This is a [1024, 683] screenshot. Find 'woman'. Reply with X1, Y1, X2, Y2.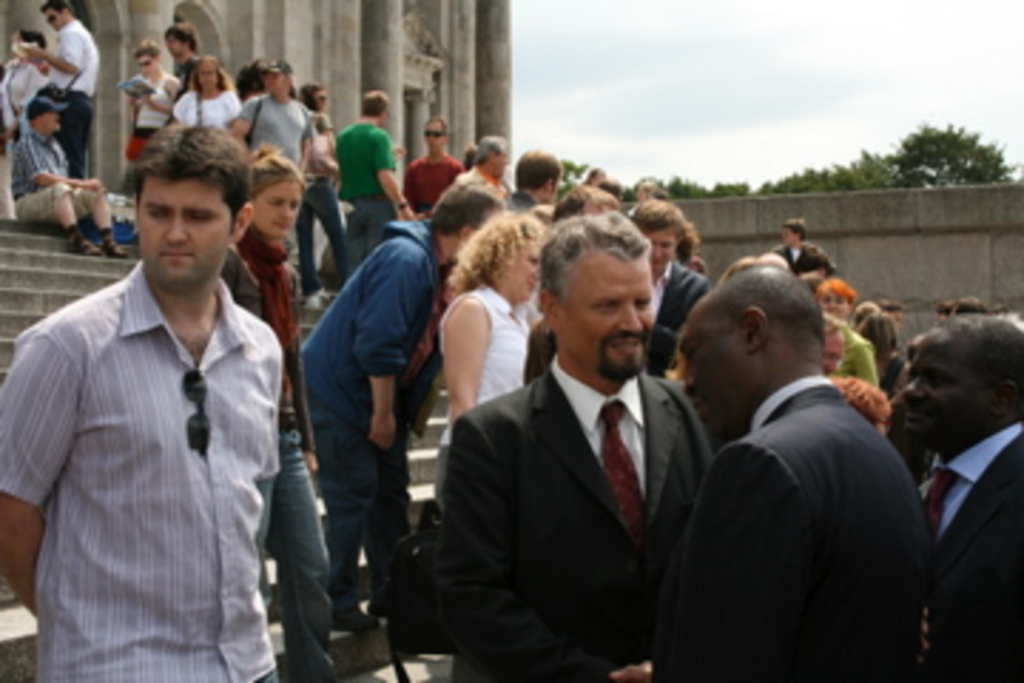
432, 196, 549, 472.
